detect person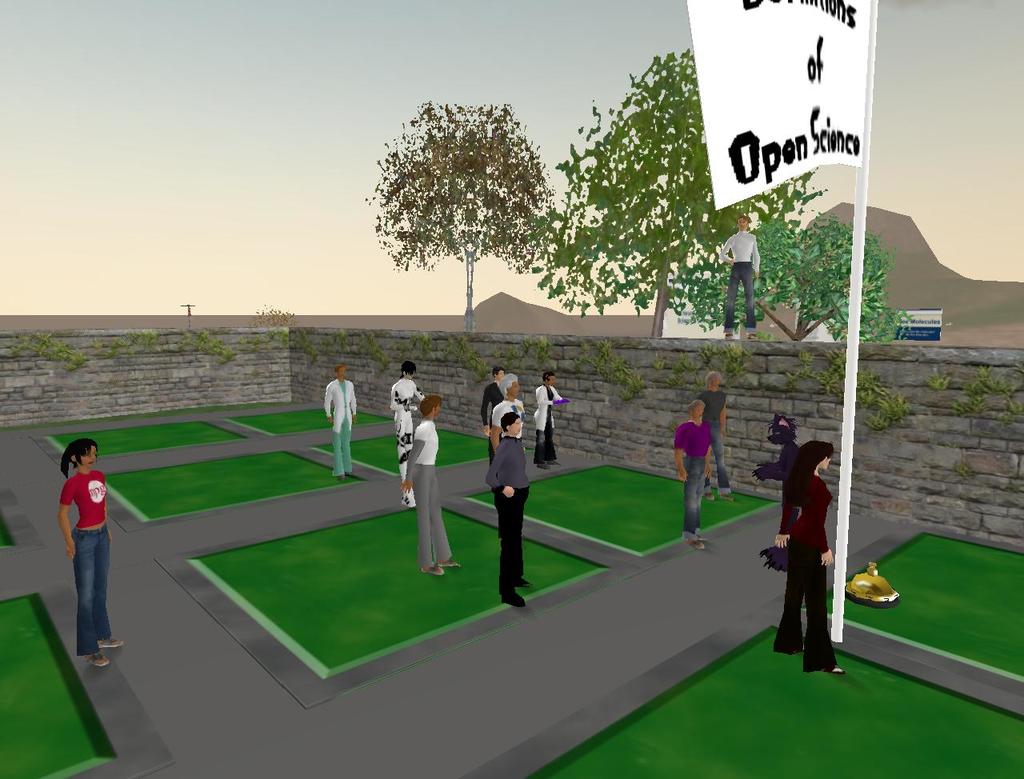
478,363,506,465
